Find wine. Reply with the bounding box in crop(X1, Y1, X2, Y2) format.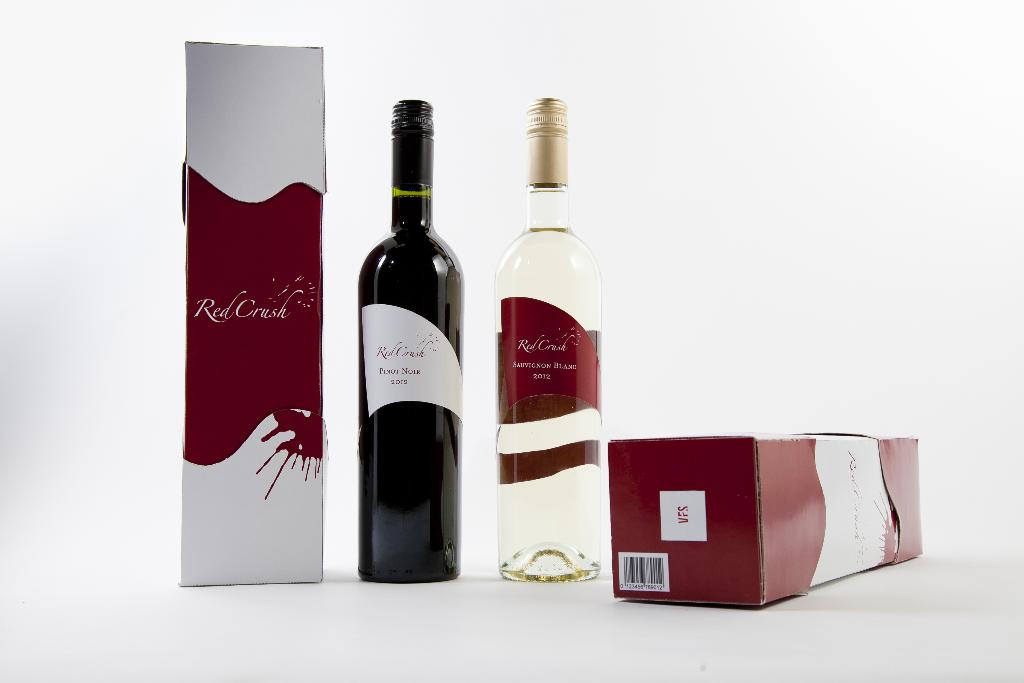
crop(490, 92, 614, 583).
